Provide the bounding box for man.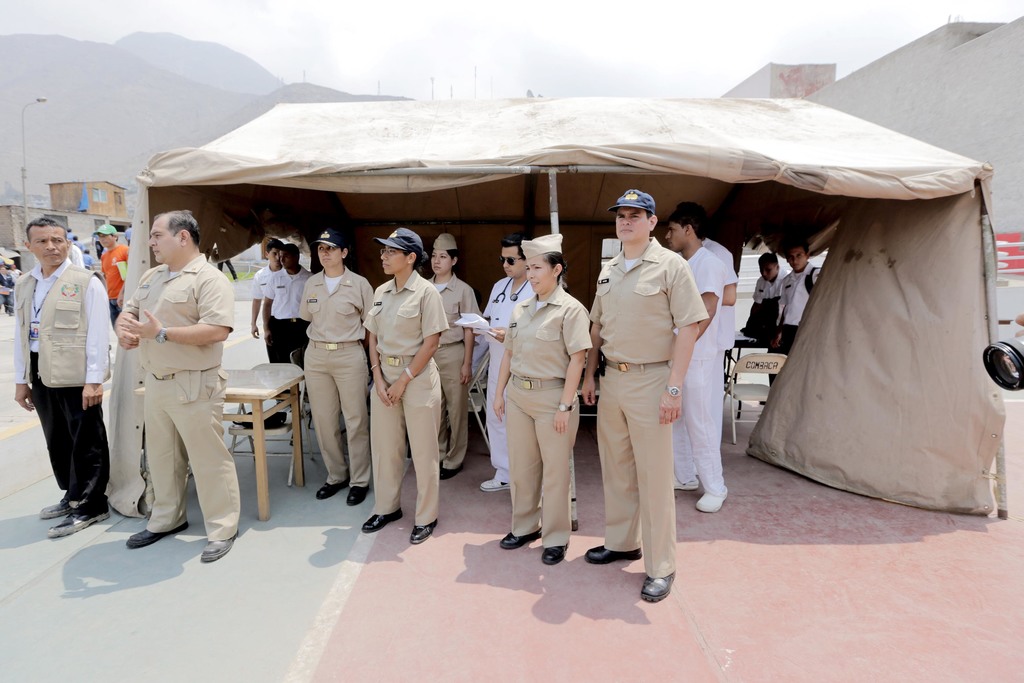
x1=125, y1=224, x2=132, y2=245.
